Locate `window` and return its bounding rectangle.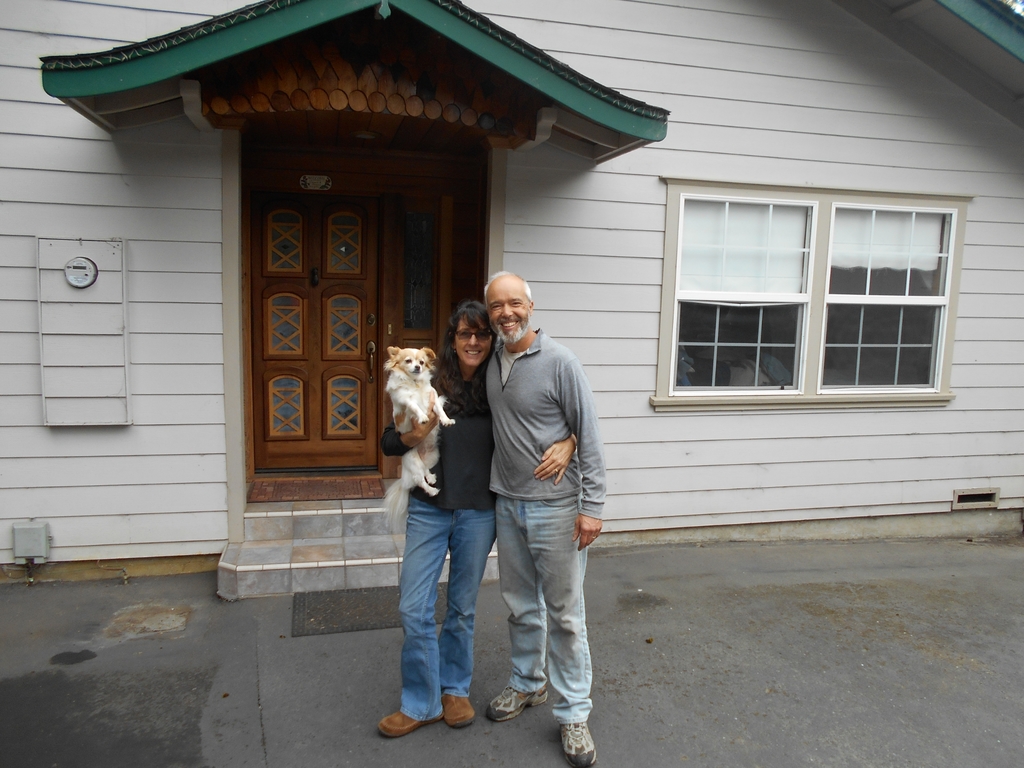
box=[402, 206, 440, 337].
